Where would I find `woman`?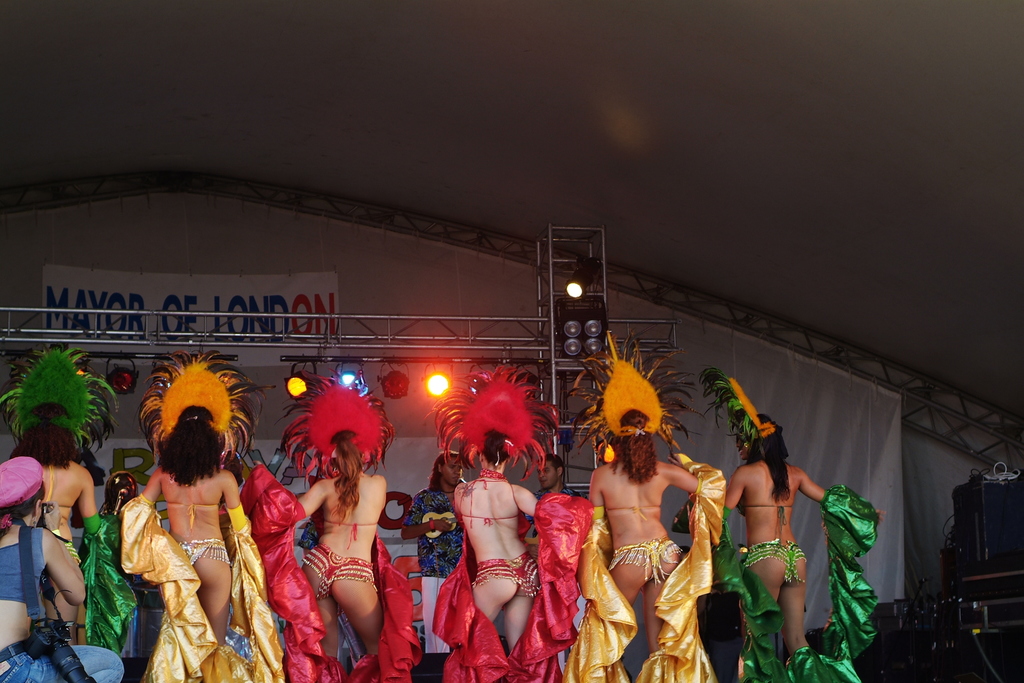
At x1=562, y1=334, x2=728, y2=682.
